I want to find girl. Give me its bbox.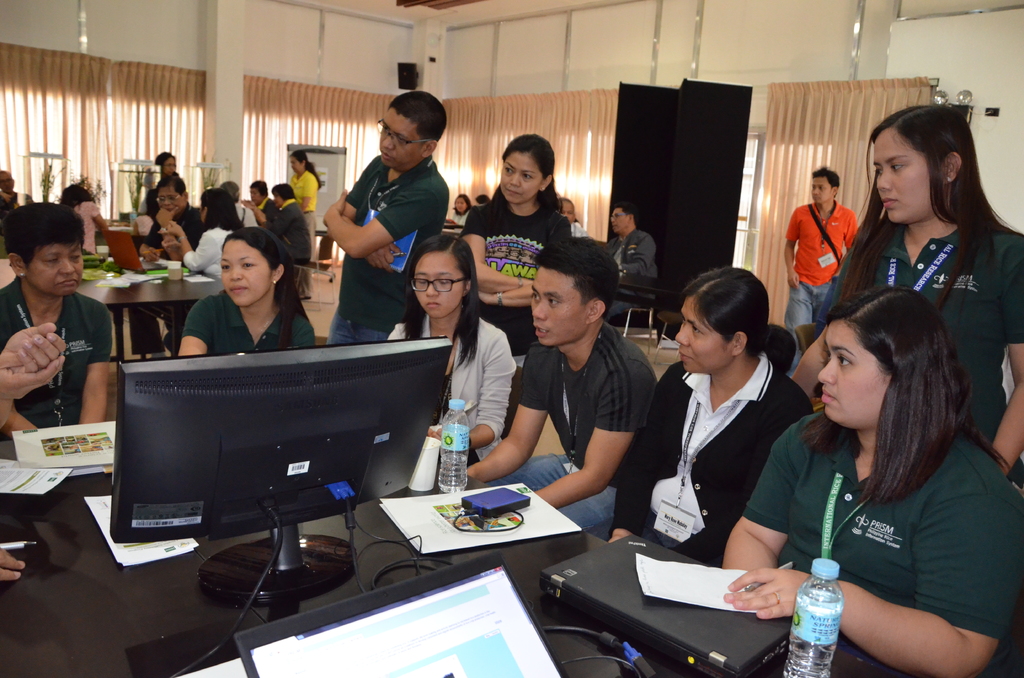
{"x1": 461, "y1": 133, "x2": 571, "y2": 439}.
